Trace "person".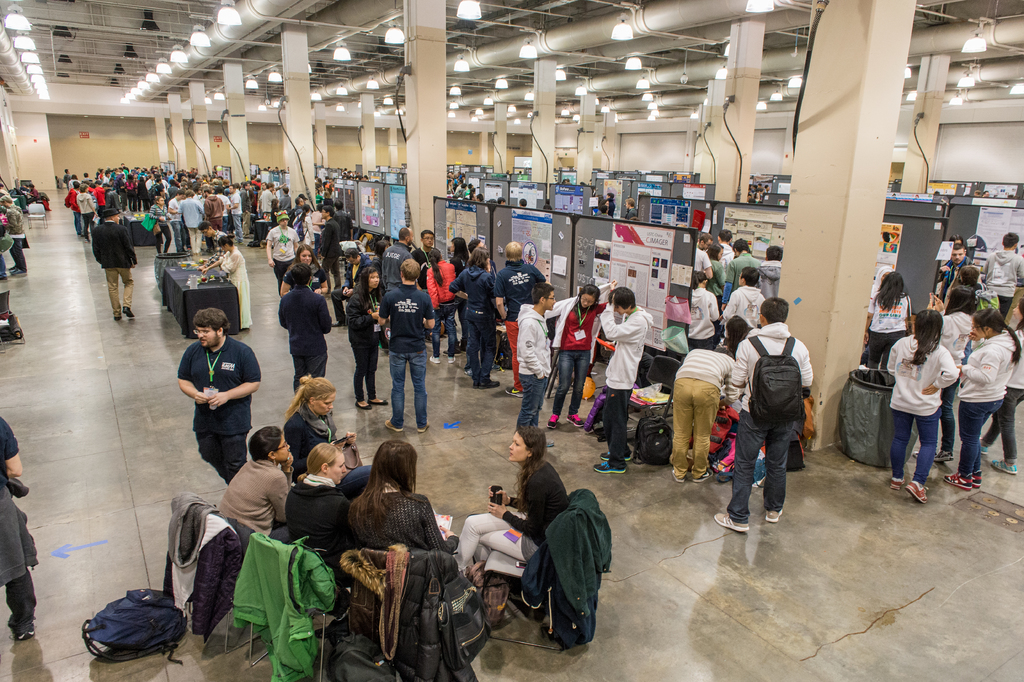
Traced to region(292, 191, 310, 211).
